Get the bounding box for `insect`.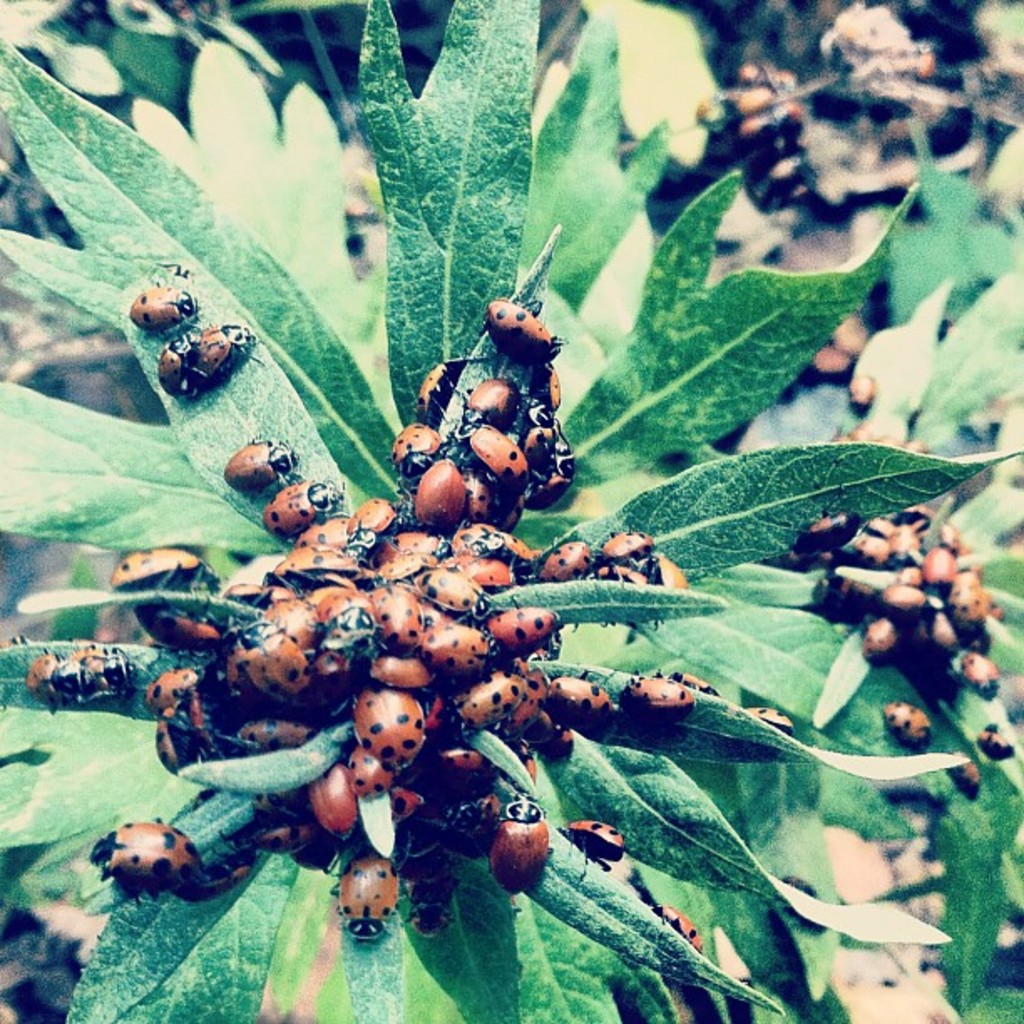
[888, 698, 932, 748].
